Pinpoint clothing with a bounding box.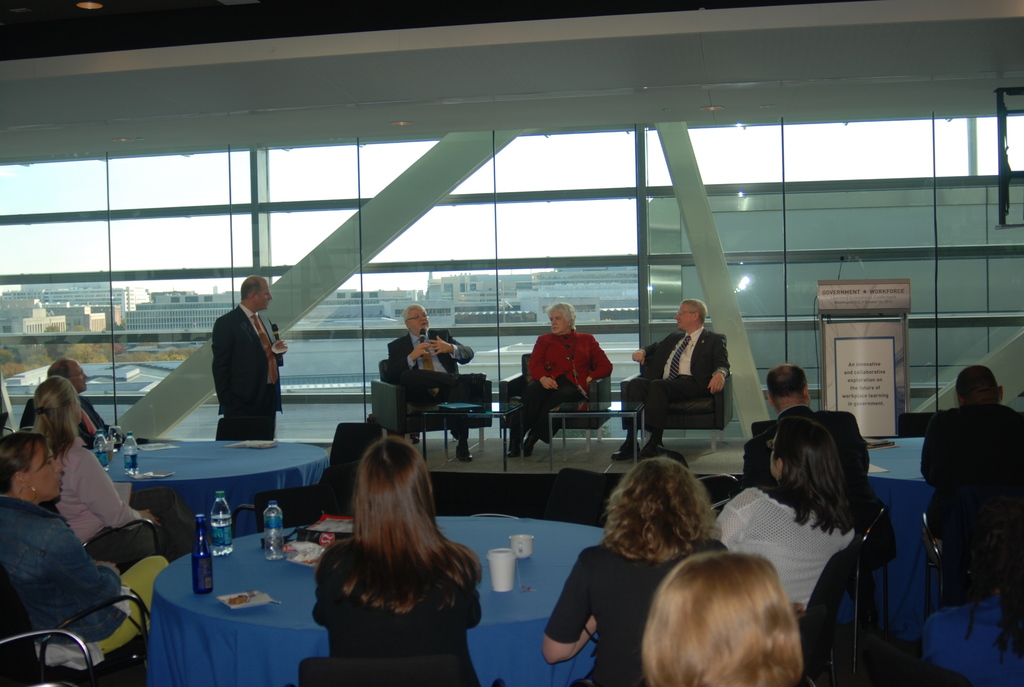
(52, 438, 190, 570).
